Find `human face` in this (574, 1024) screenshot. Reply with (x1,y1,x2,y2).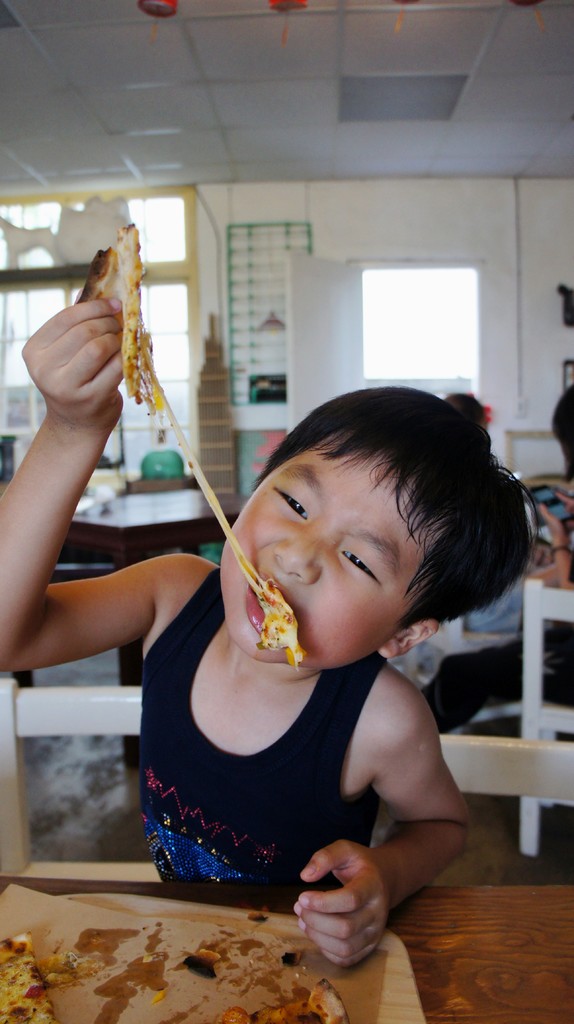
(220,435,443,667).
